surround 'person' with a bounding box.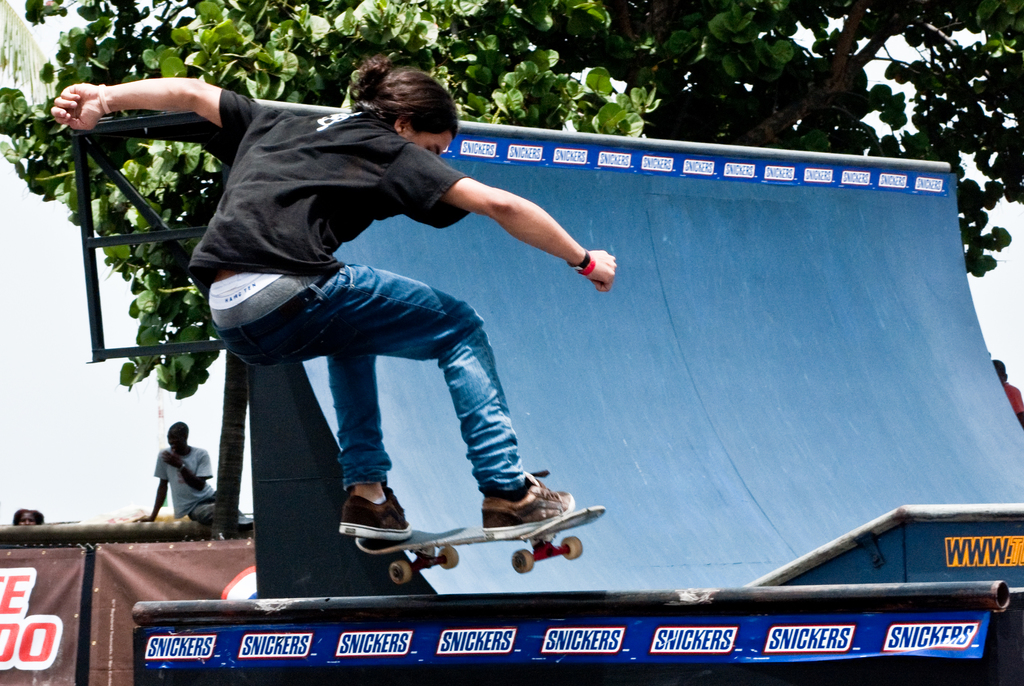
[left=989, top=354, right=1023, bottom=428].
